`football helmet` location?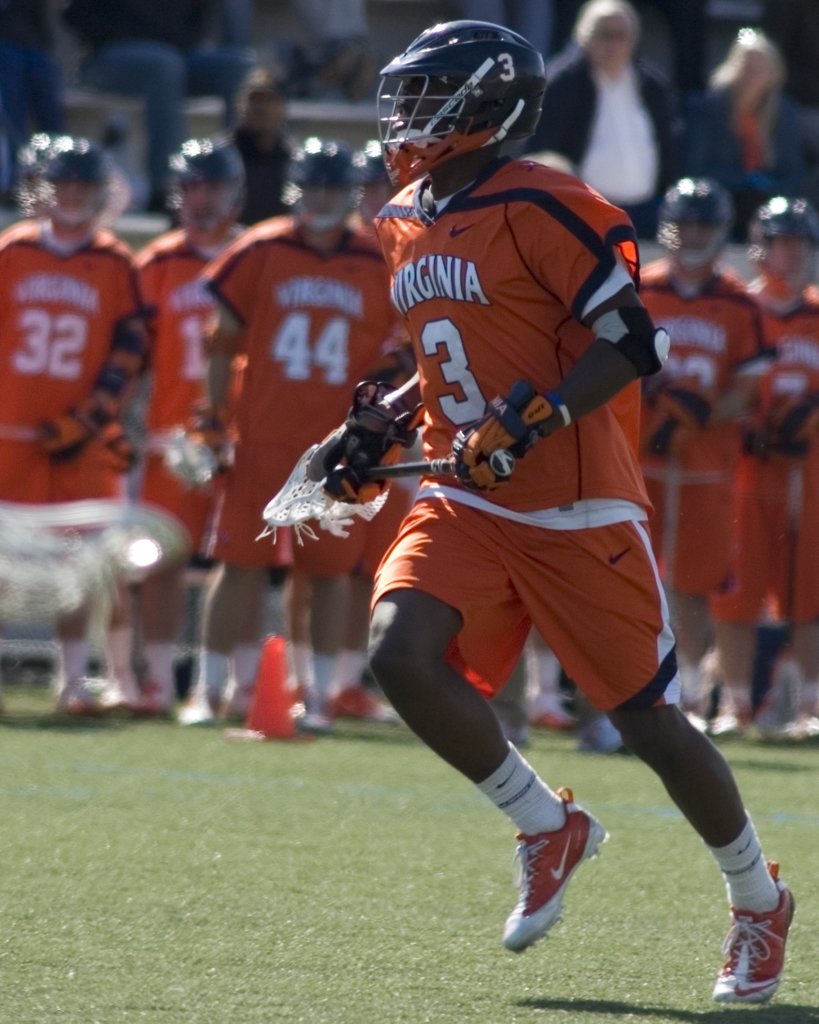
<bbox>751, 179, 807, 296</bbox>
